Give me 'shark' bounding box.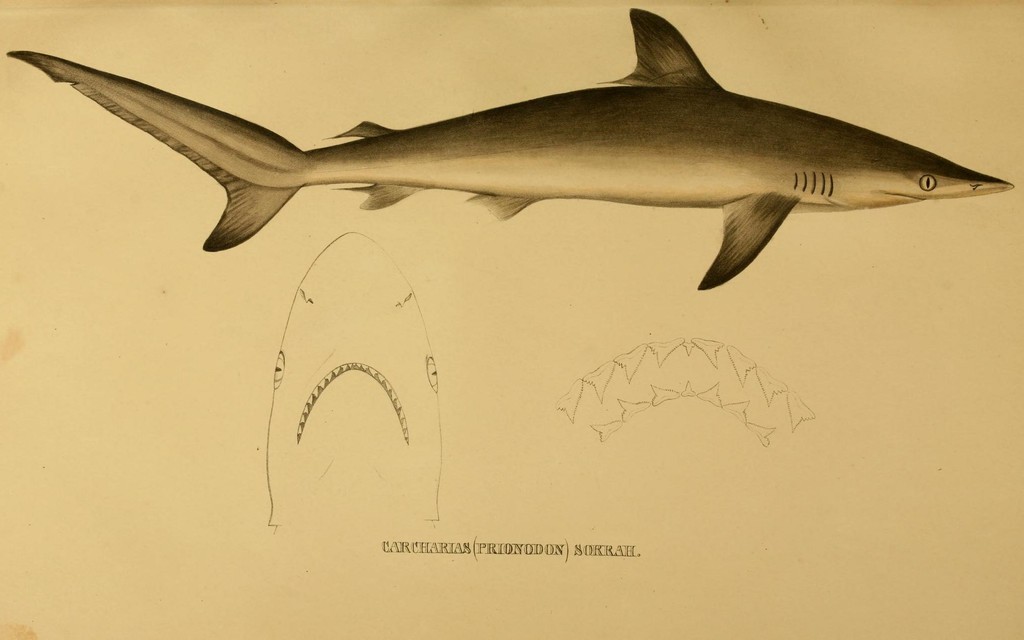
crop(13, 9, 1010, 288).
